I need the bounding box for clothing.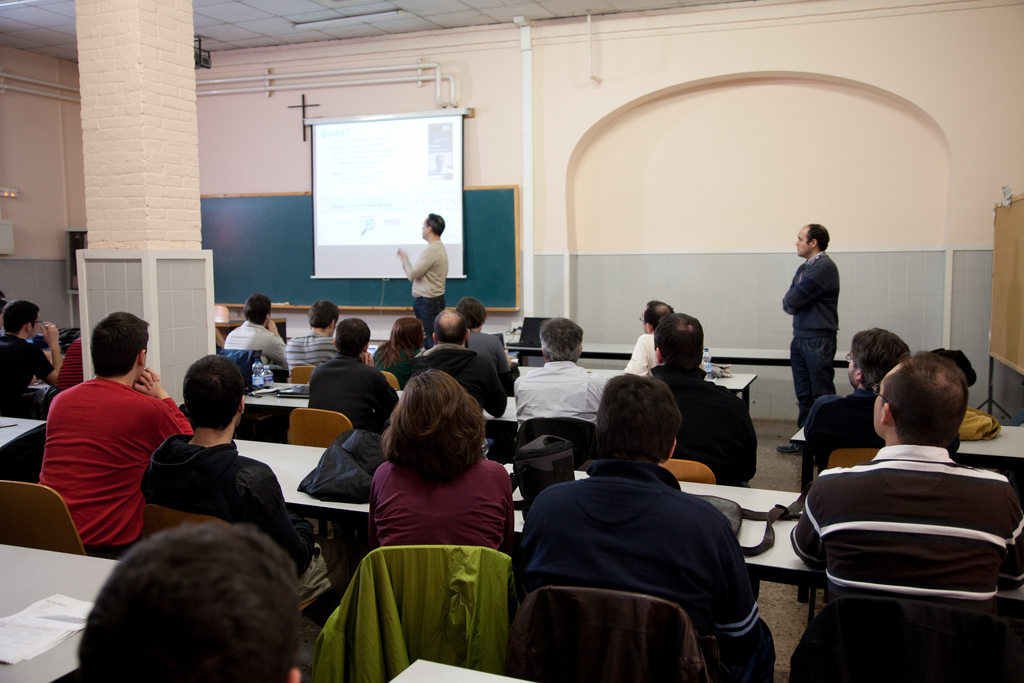
Here it is: select_region(413, 344, 511, 420).
